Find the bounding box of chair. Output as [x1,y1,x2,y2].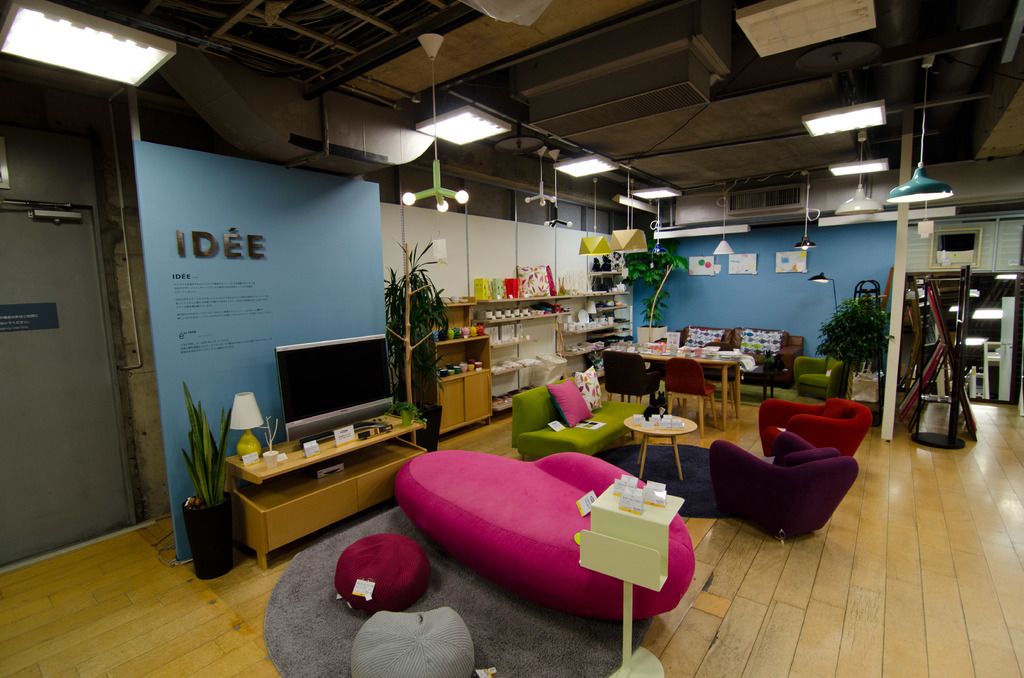
[757,395,874,458].
